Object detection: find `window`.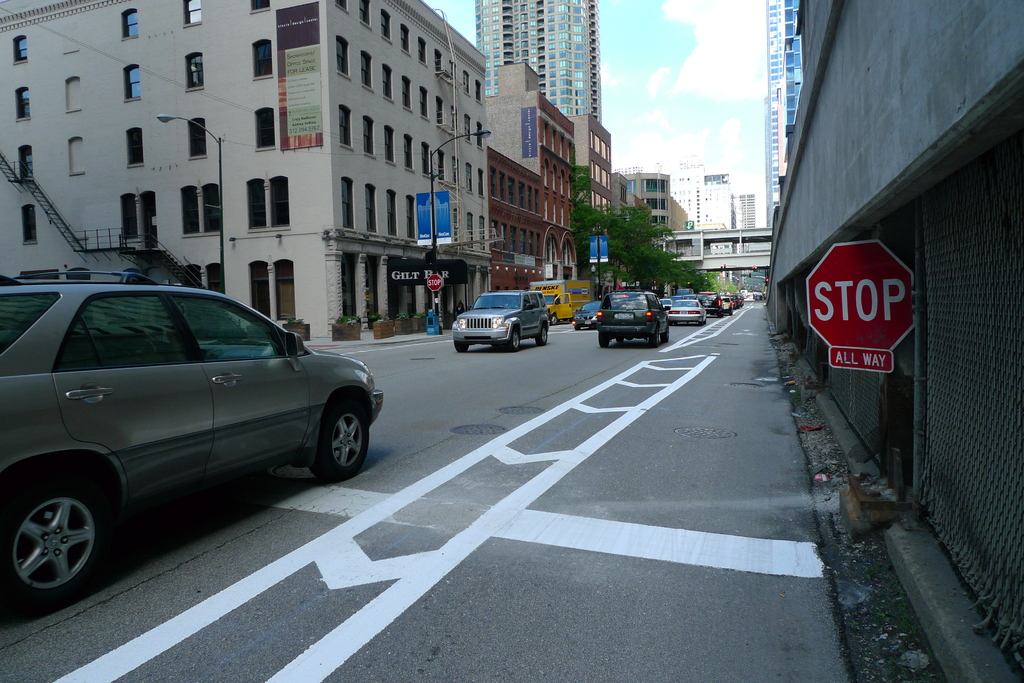
bbox=(130, 129, 143, 165).
